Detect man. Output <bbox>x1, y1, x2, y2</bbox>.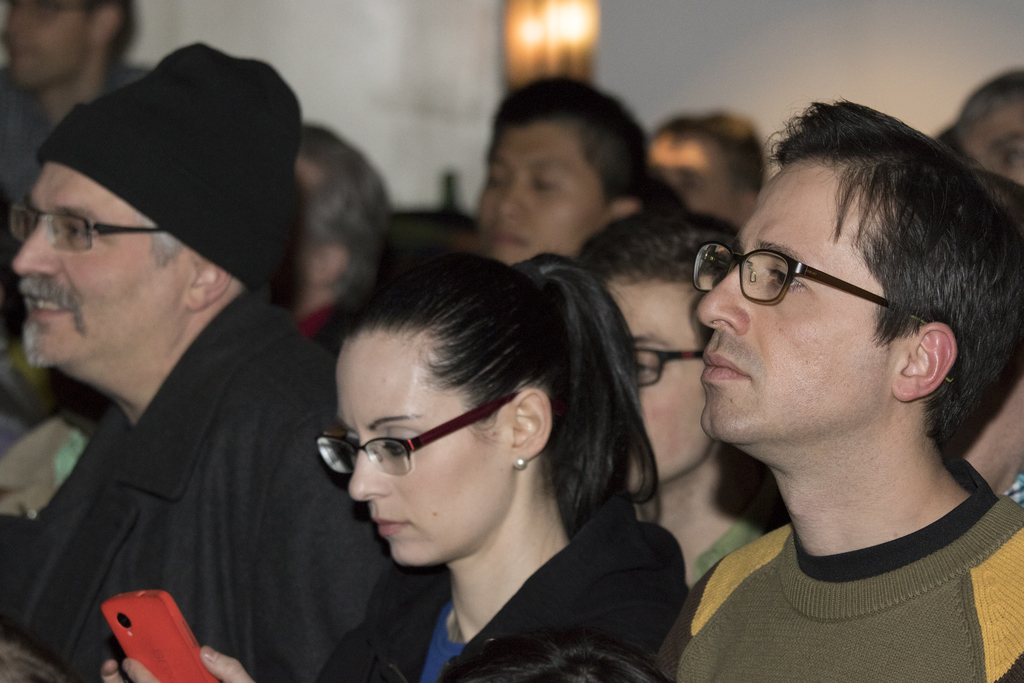
<bbox>948, 64, 1023, 188</bbox>.
